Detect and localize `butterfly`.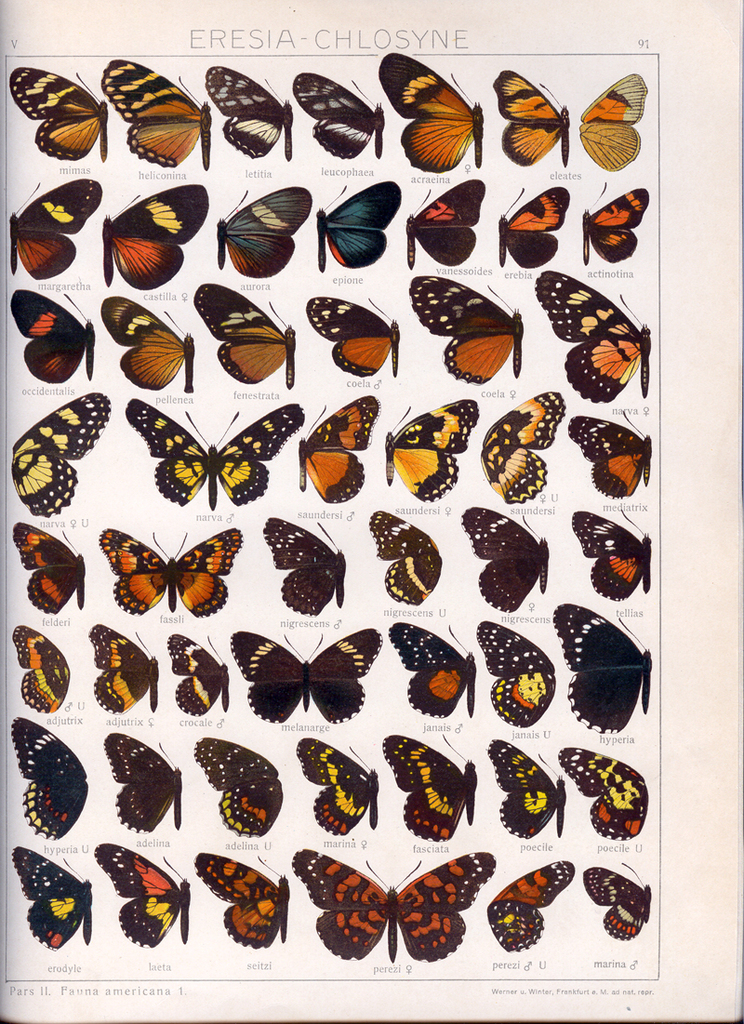
Localized at [x1=205, y1=186, x2=318, y2=272].
